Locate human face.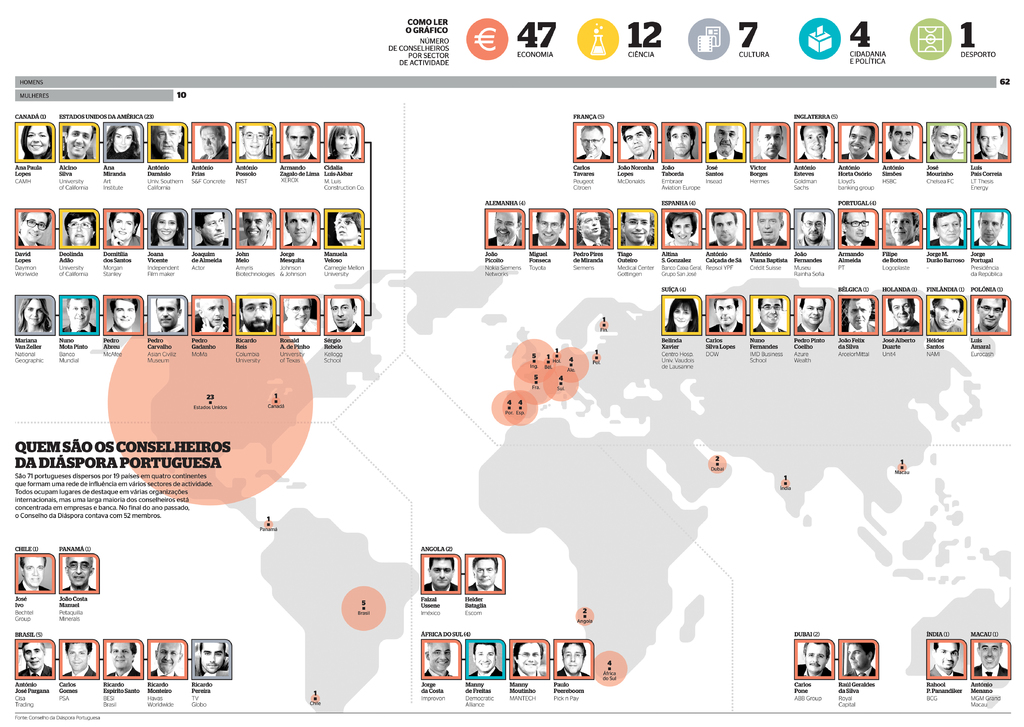
Bounding box: BBox(625, 127, 648, 156).
